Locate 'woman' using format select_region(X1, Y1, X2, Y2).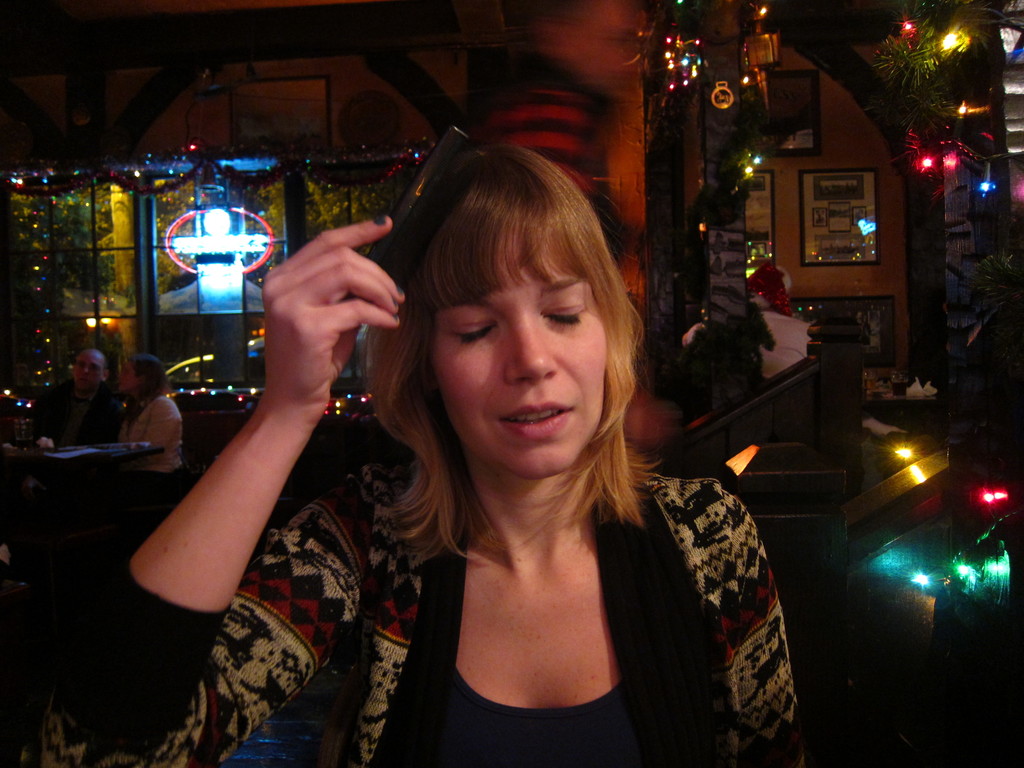
select_region(106, 349, 186, 497).
